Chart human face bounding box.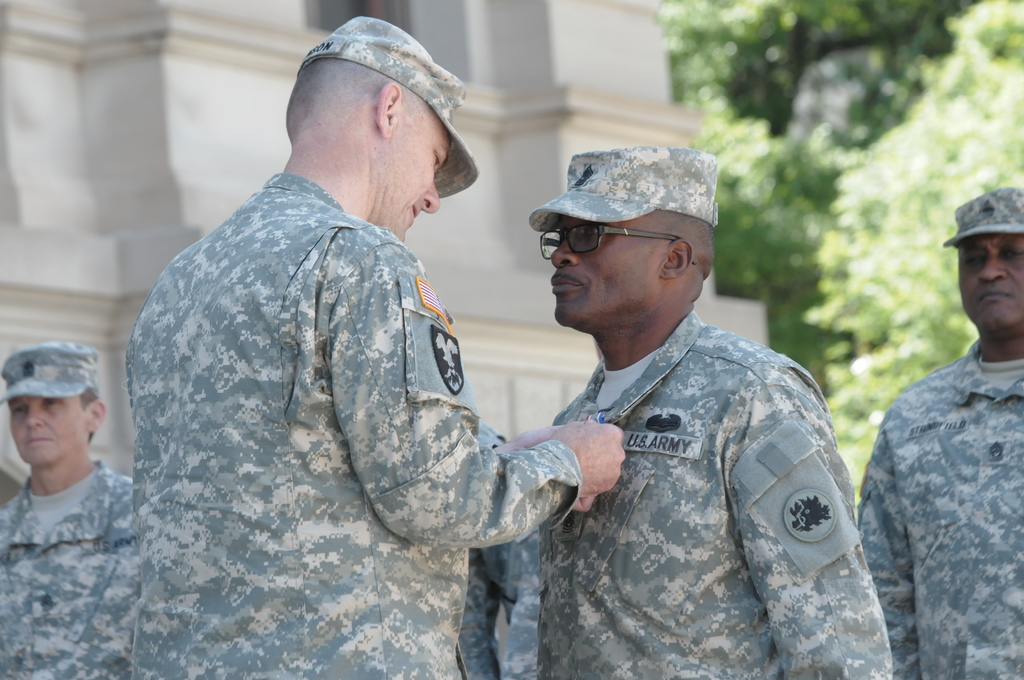
Charted: x1=8 y1=391 x2=86 y2=465.
